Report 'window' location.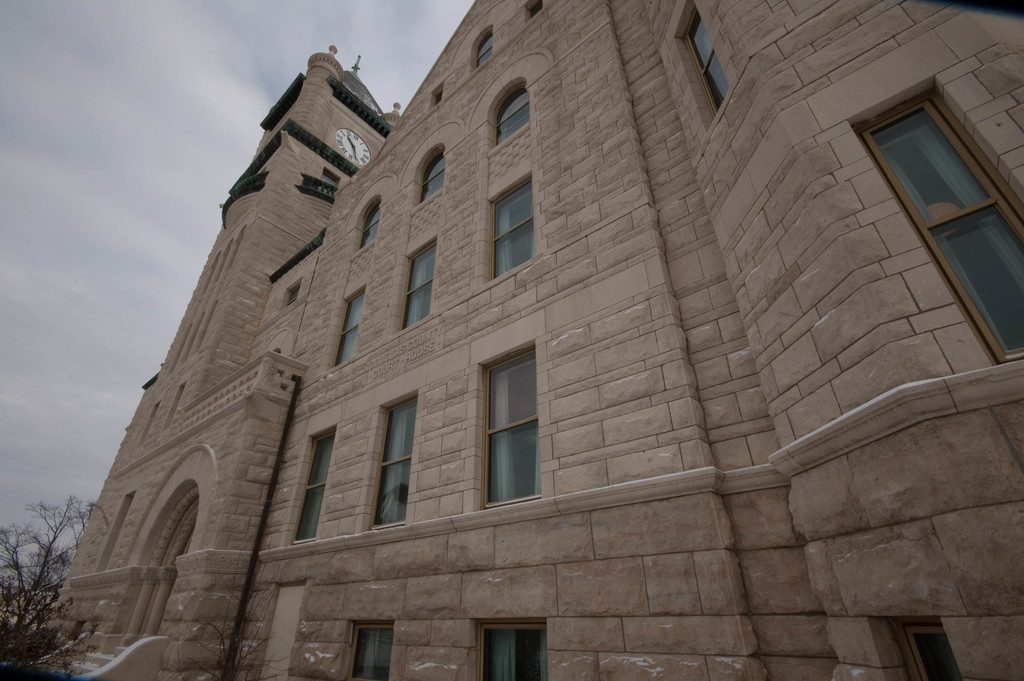
Report: <region>488, 81, 532, 149</region>.
